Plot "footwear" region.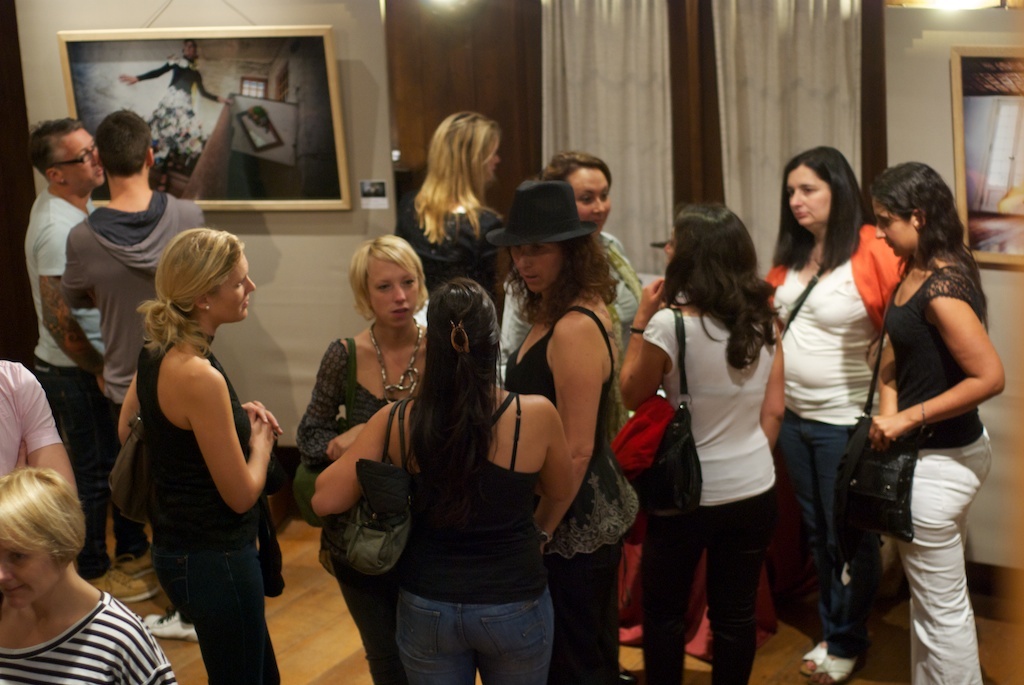
Plotted at x1=117, y1=547, x2=160, y2=570.
